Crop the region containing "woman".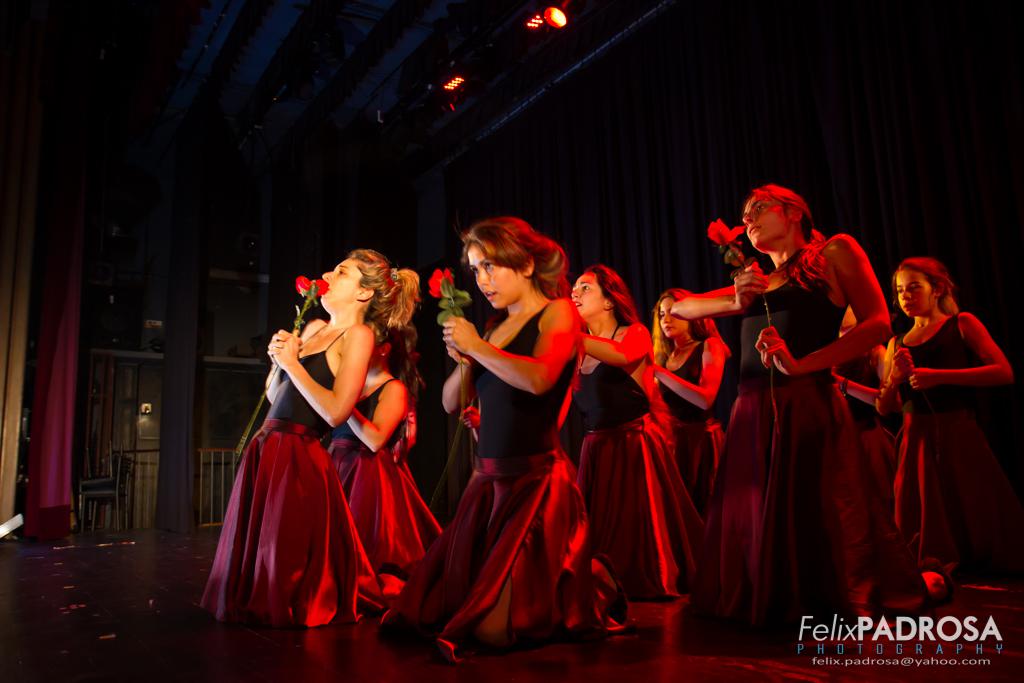
Crop region: (left=872, top=259, right=1009, bottom=603).
